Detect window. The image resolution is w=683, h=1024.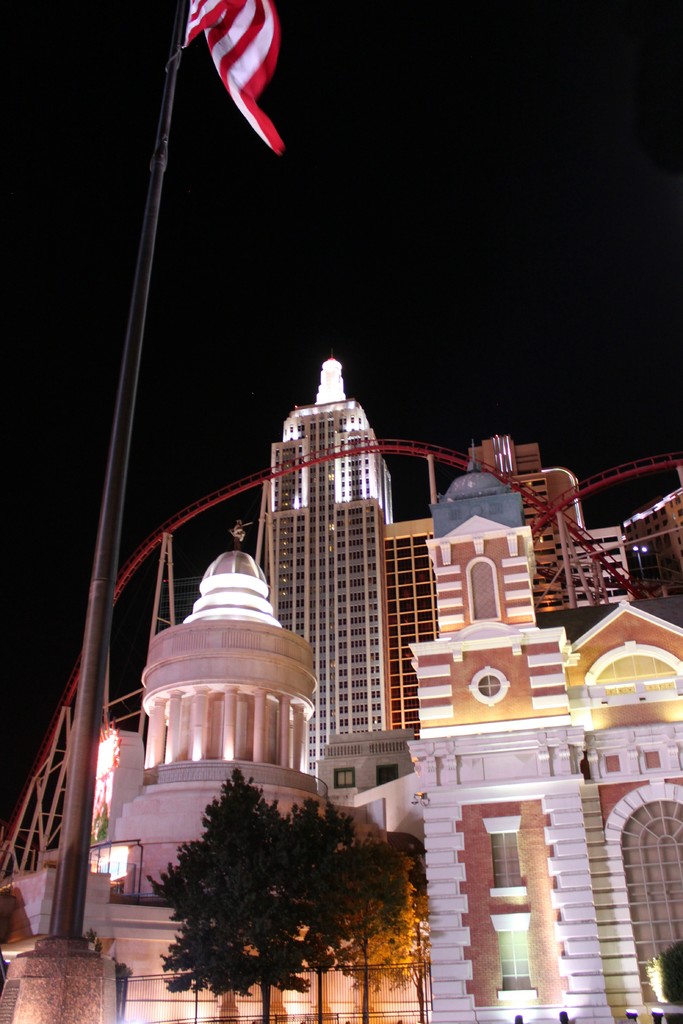
376 764 397 786.
